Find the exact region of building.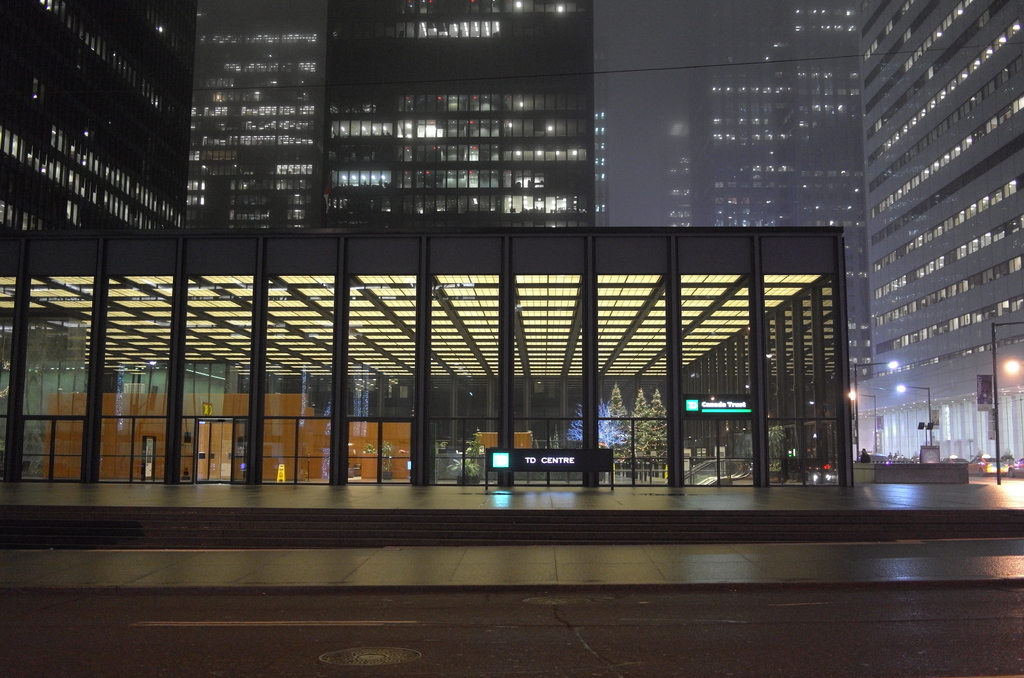
Exact region: <region>0, 225, 849, 488</region>.
